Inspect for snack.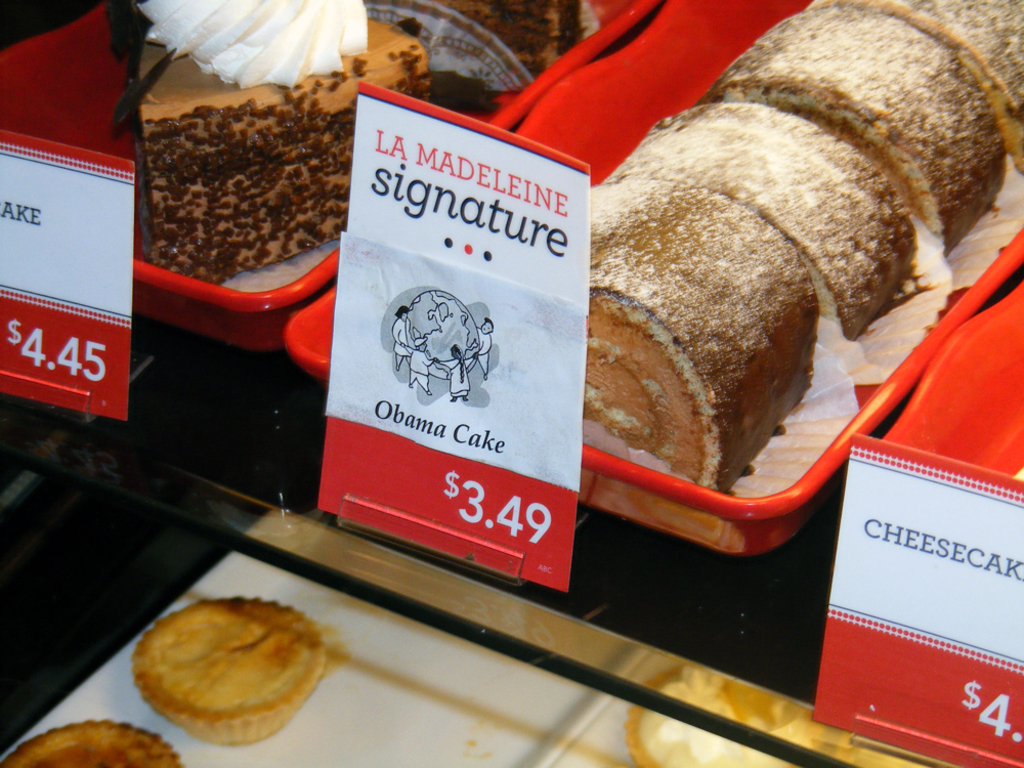
Inspection: box=[612, 113, 922, 330].
